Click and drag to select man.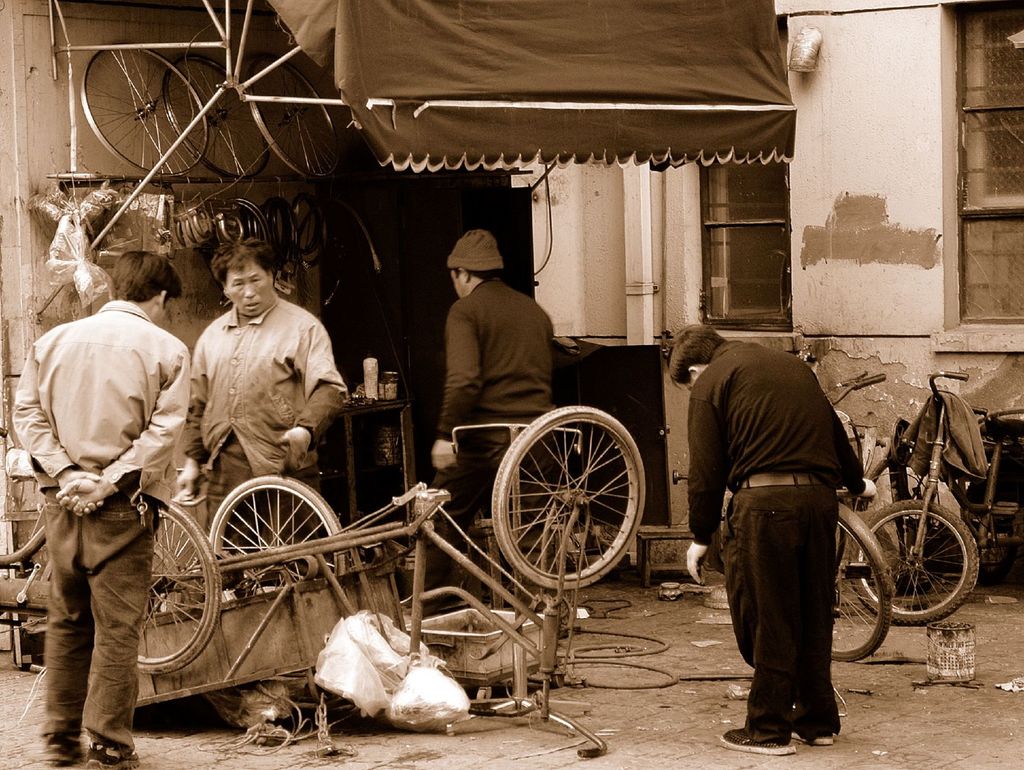
Selection: rect(418, 225, 554, 614).
